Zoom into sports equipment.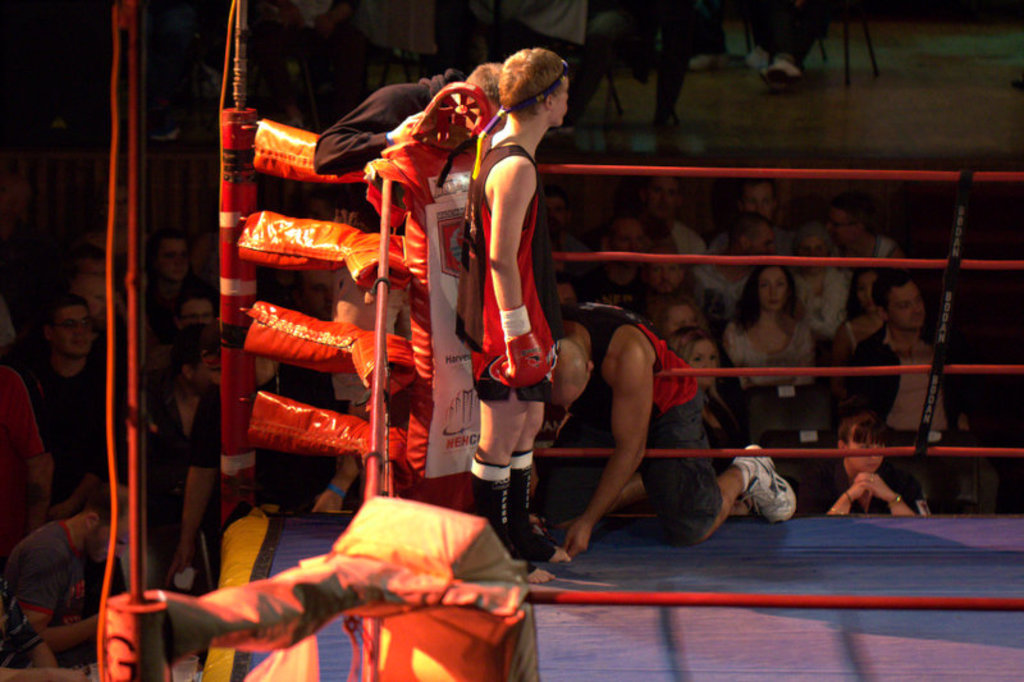
Zoom target: box(494, 330, 554, 389).
